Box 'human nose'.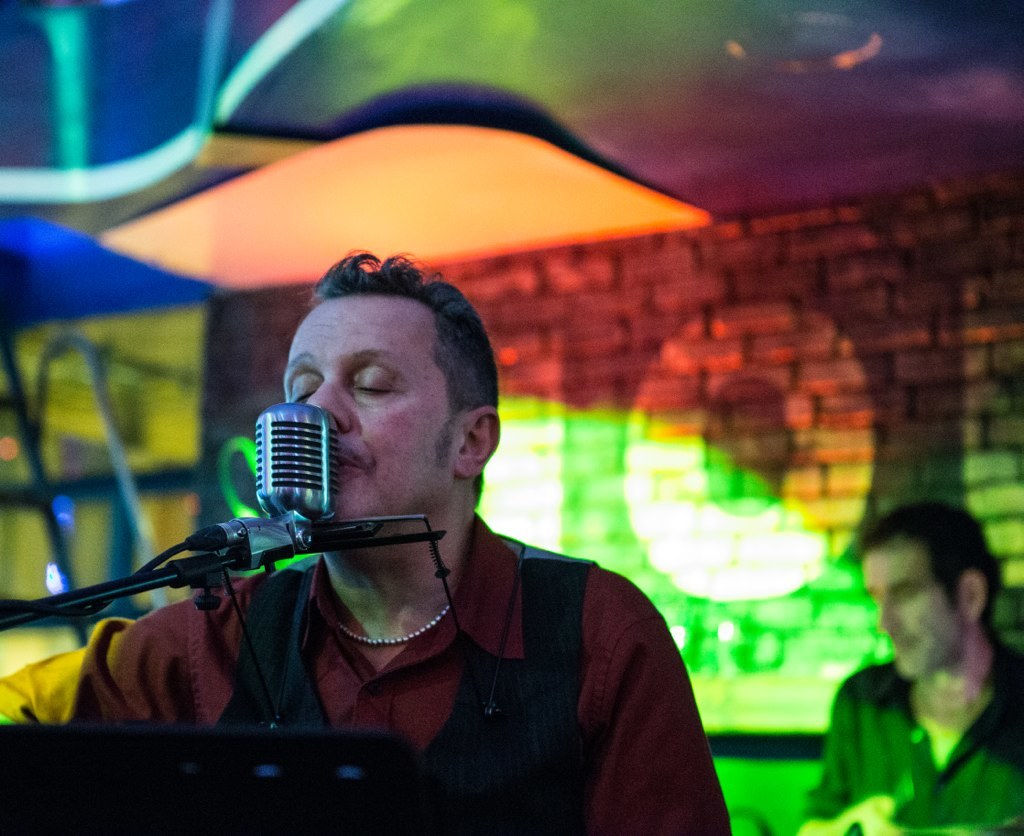
876,603,898,628.
